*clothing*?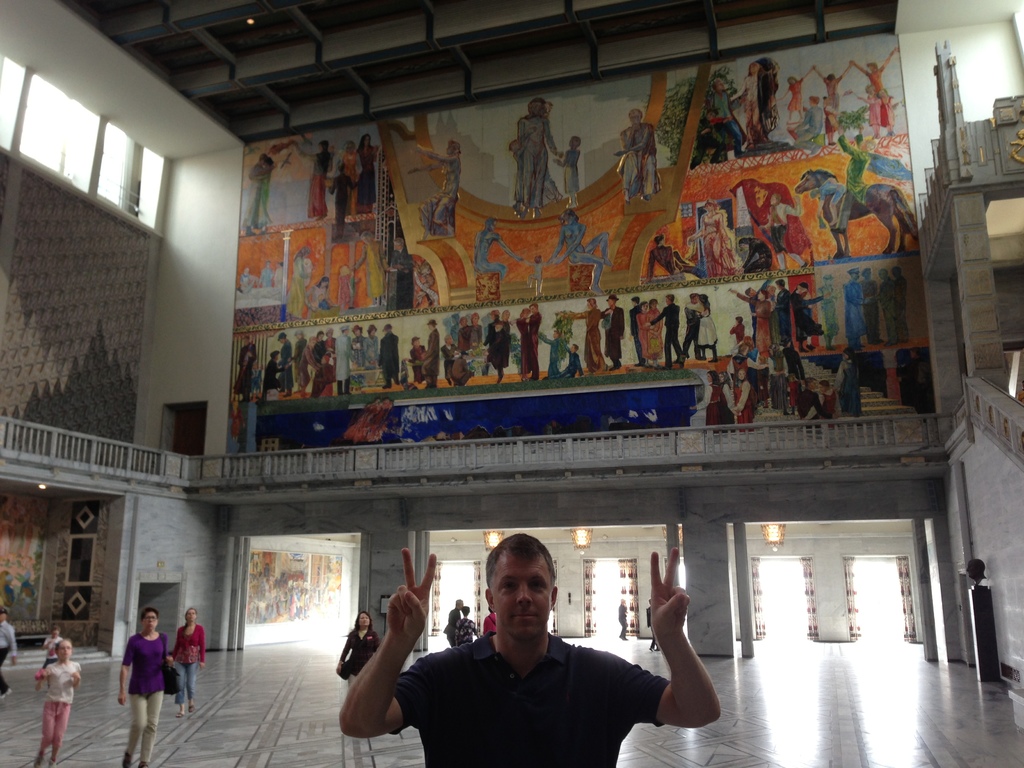
locate(707, 90, 747, 147)
